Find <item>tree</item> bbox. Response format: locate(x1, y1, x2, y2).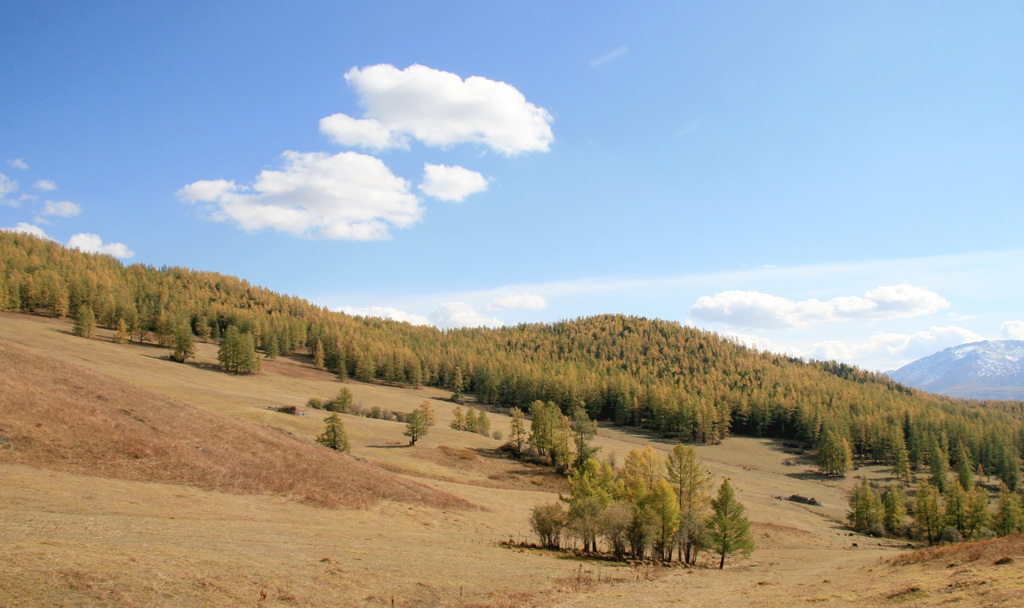
locate(528, 400, 563, 452).
